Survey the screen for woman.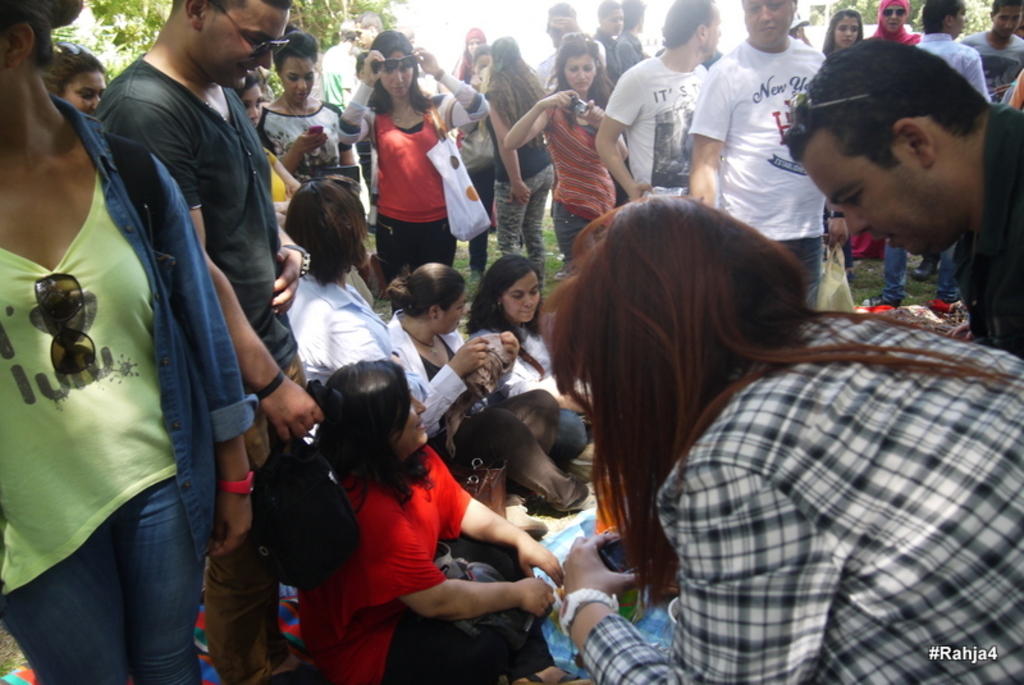
Survey found: pyautogui.locateOnScreen(251, 23, 370, 242).
